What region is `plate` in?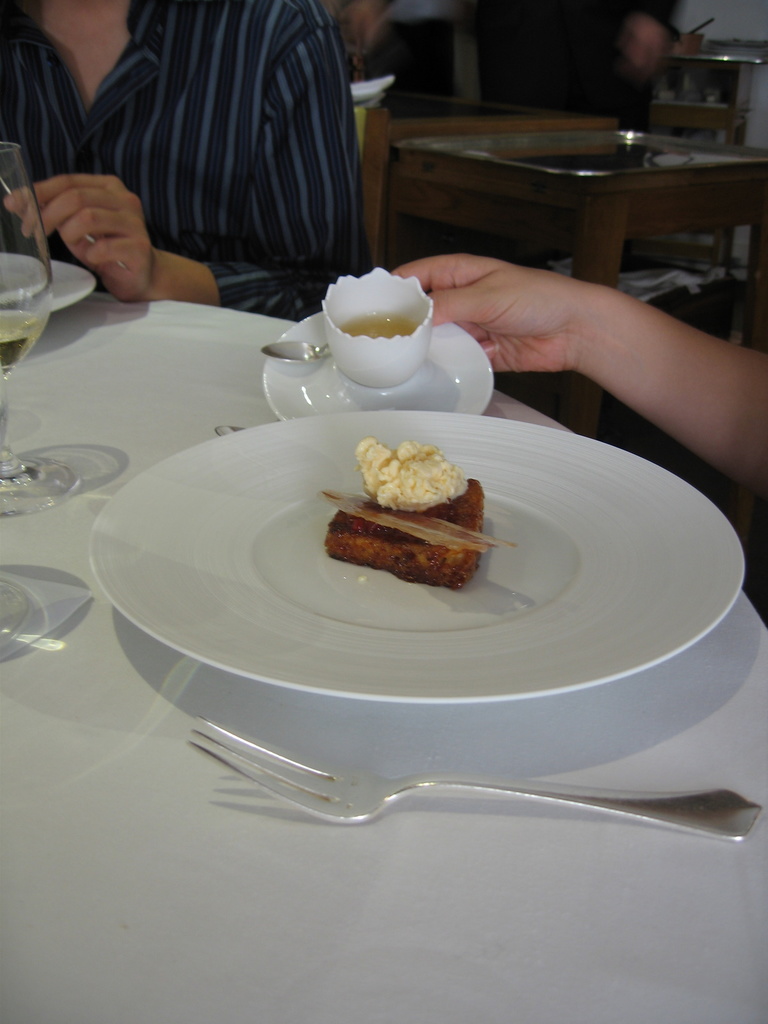
left=89, top=410, right=746, bottom=700.
